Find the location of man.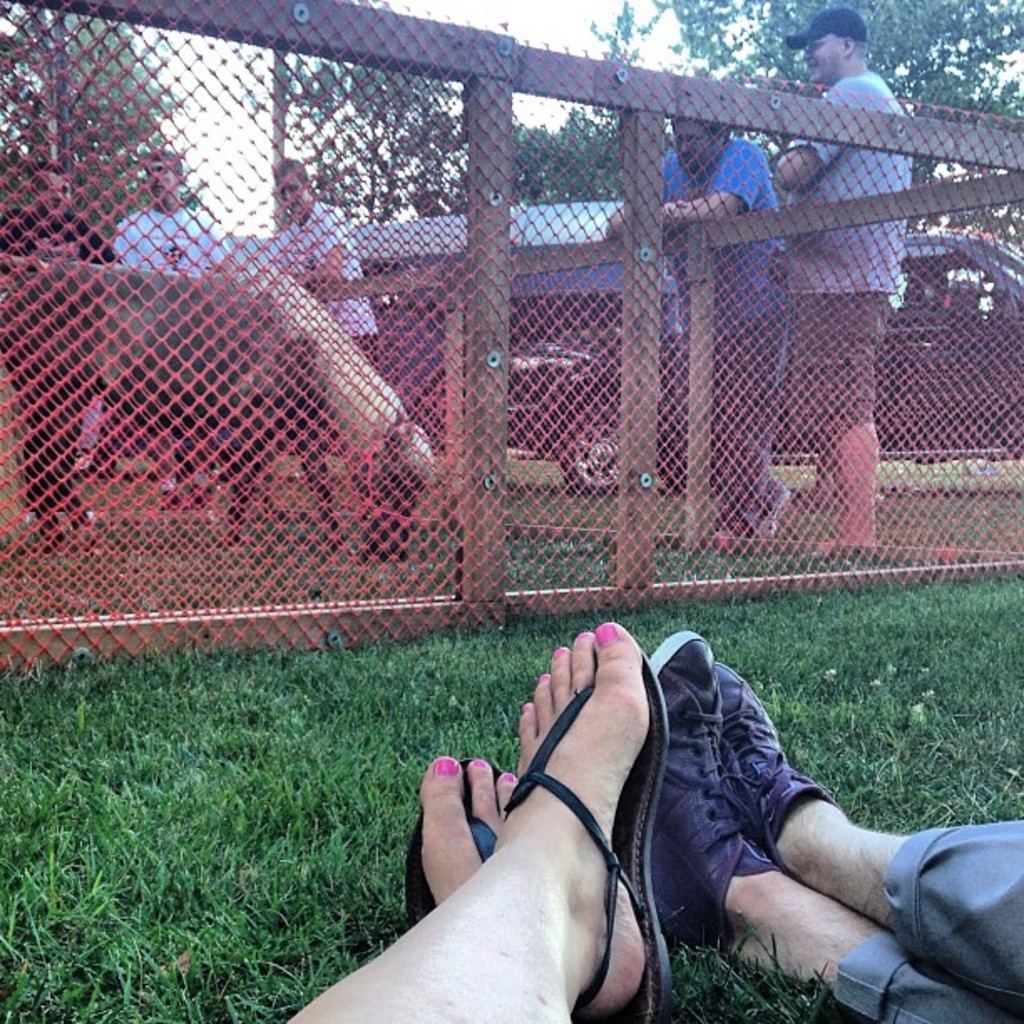
Location: {"x1": 273, "y1": 161, "x2": 380, "y2": 552}.
